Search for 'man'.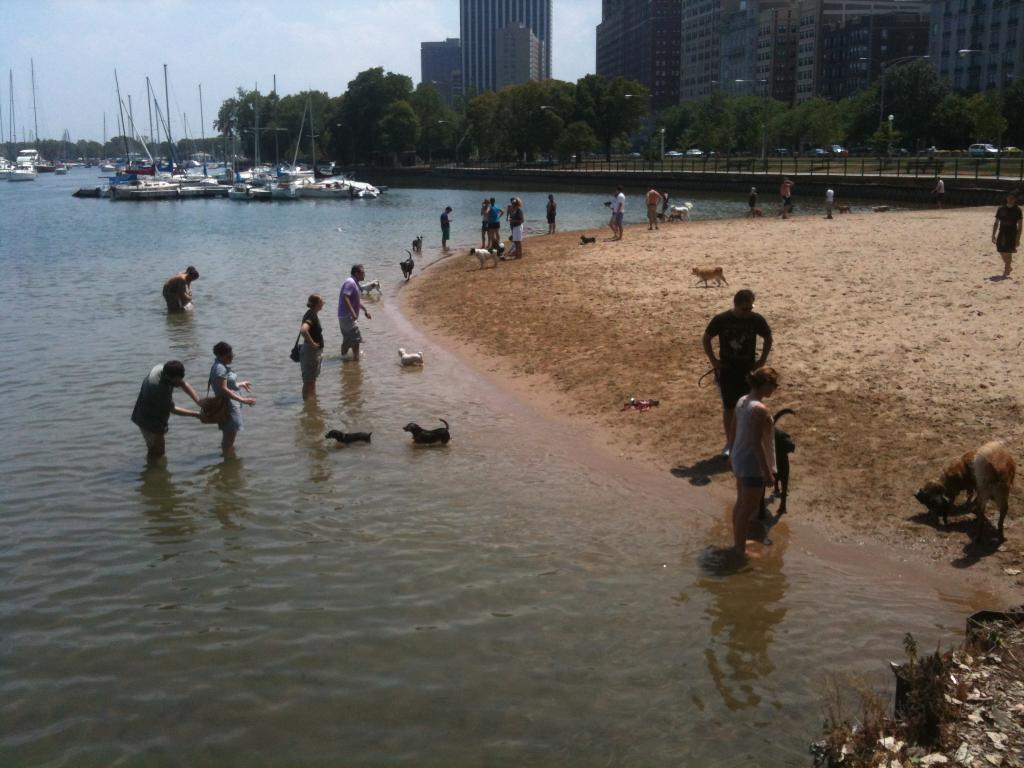
Found at pyautogui.locateOnScreen(988, 188, 1023, 274).
